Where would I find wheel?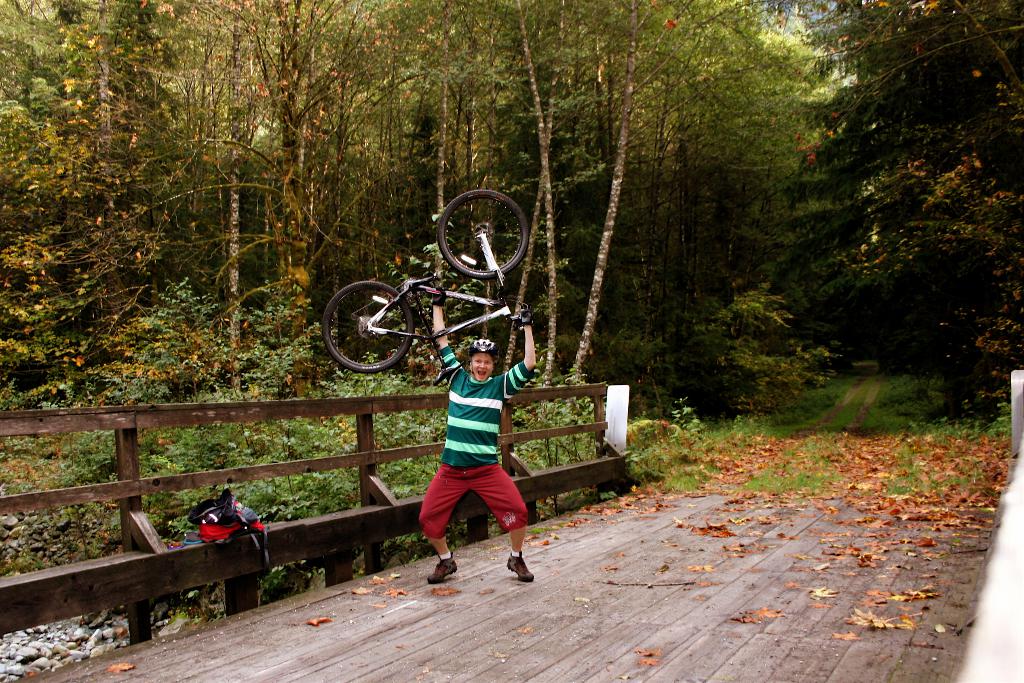
At Rect(439, 186, 527, 277).
